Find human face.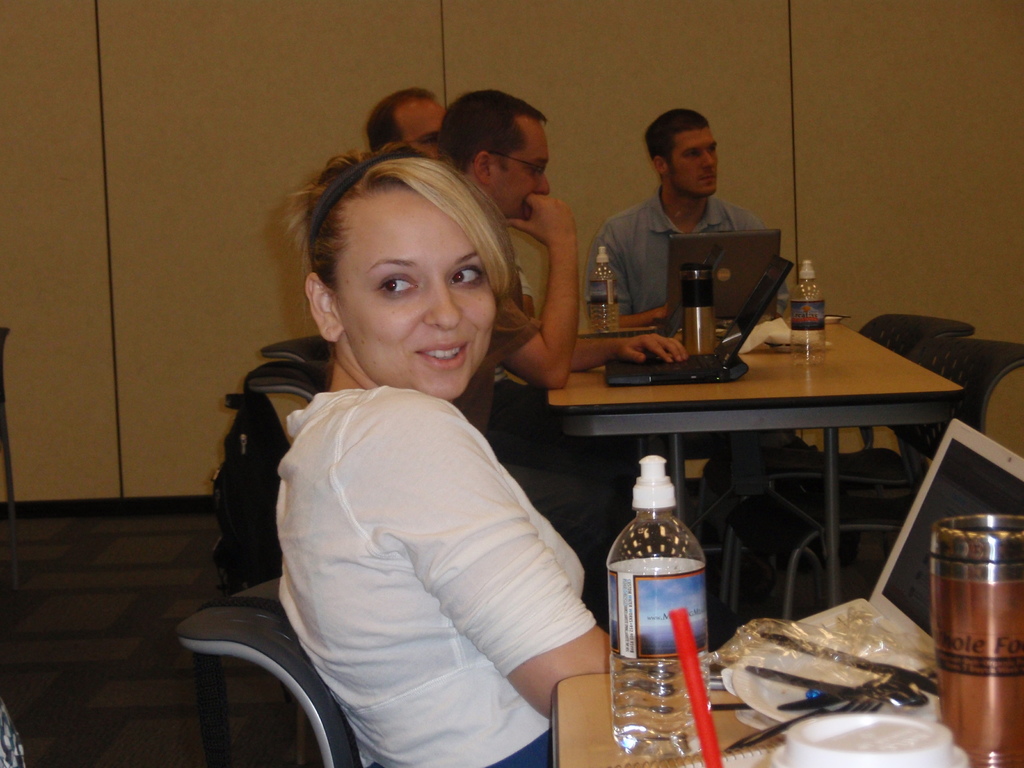
(668, 125, 719, 200).
